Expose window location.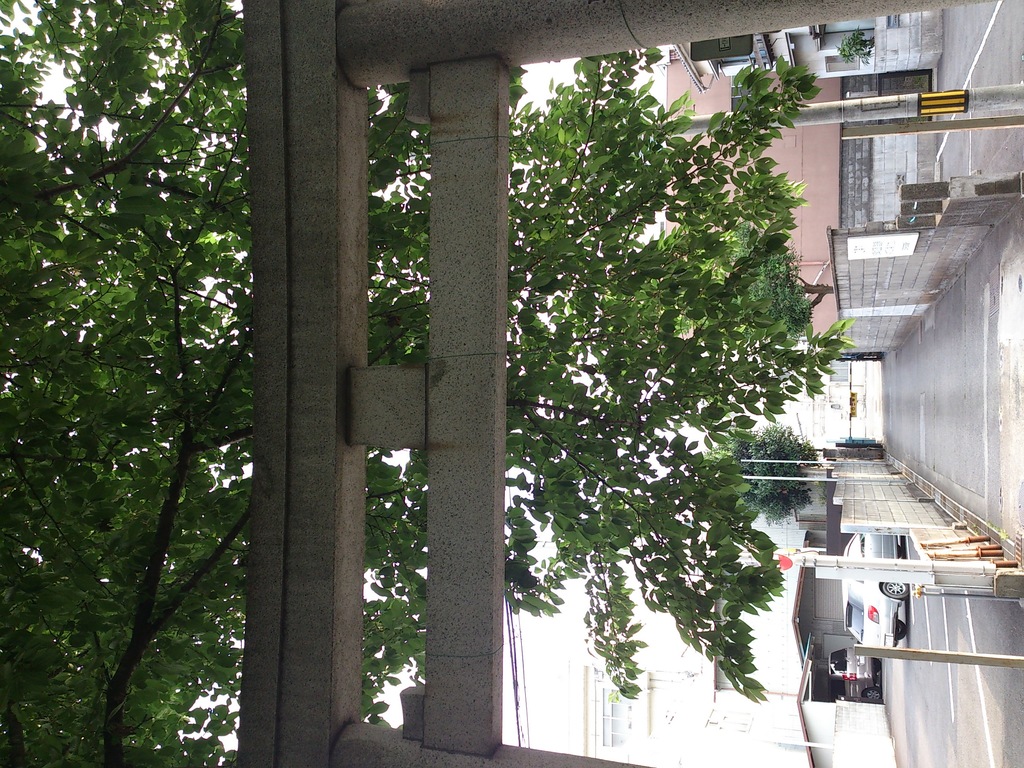
Exposed at [left=845, top=530, right=866, bottom=564].
